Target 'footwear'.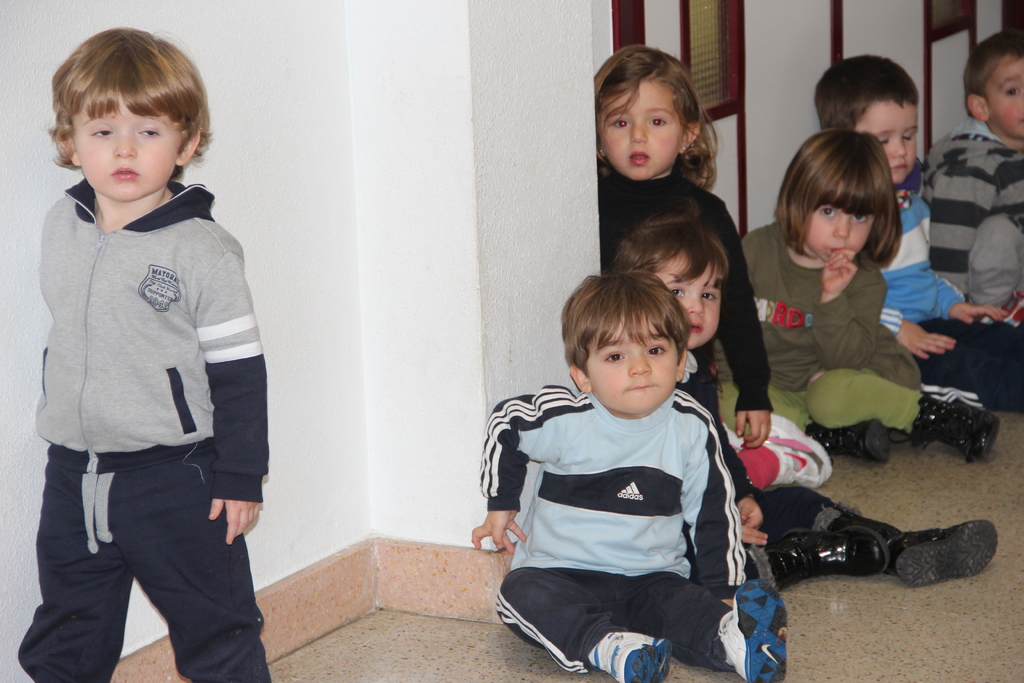
Target region: [592,625,669,682].
